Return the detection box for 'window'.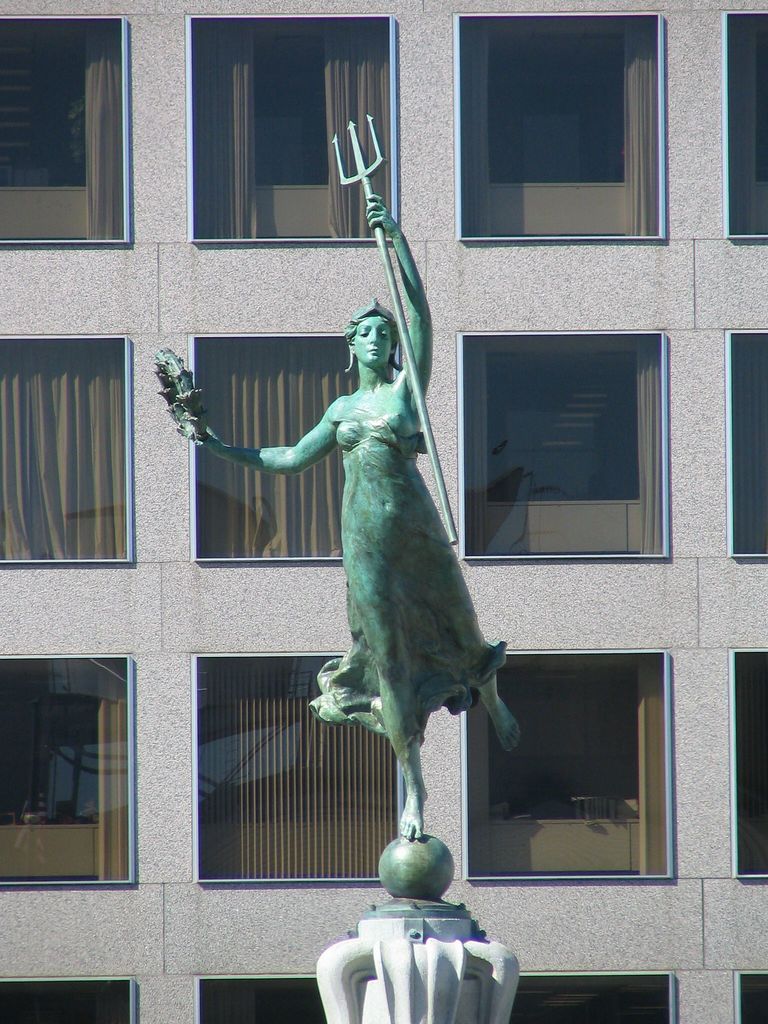
bbox=(188, 652, 405, 888).
